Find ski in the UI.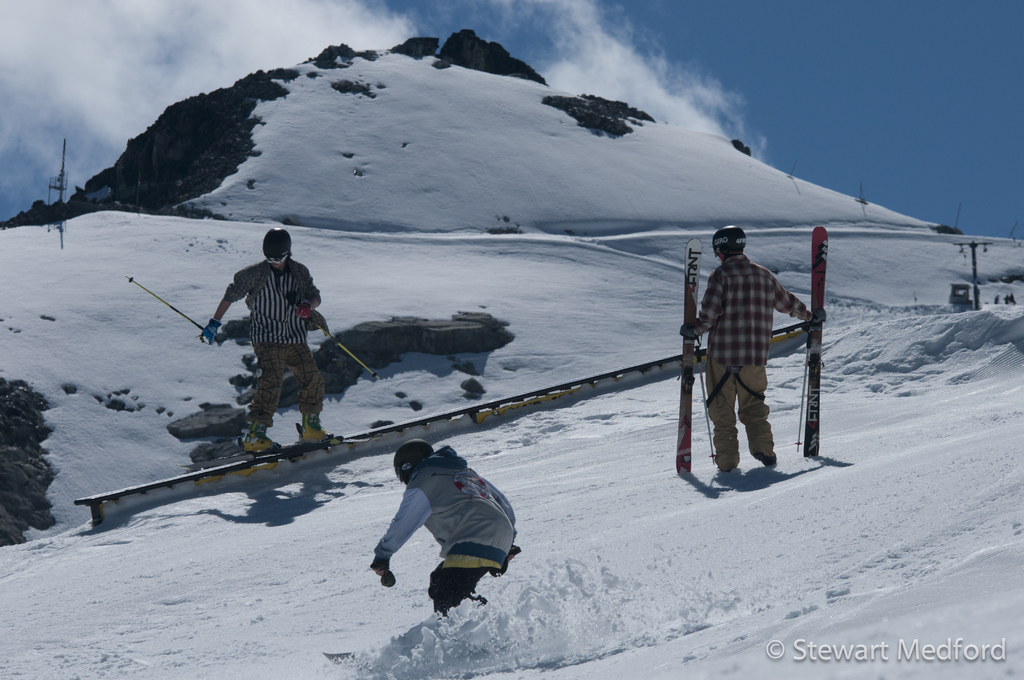
UI element at rect(676, 239, 706, 477).
